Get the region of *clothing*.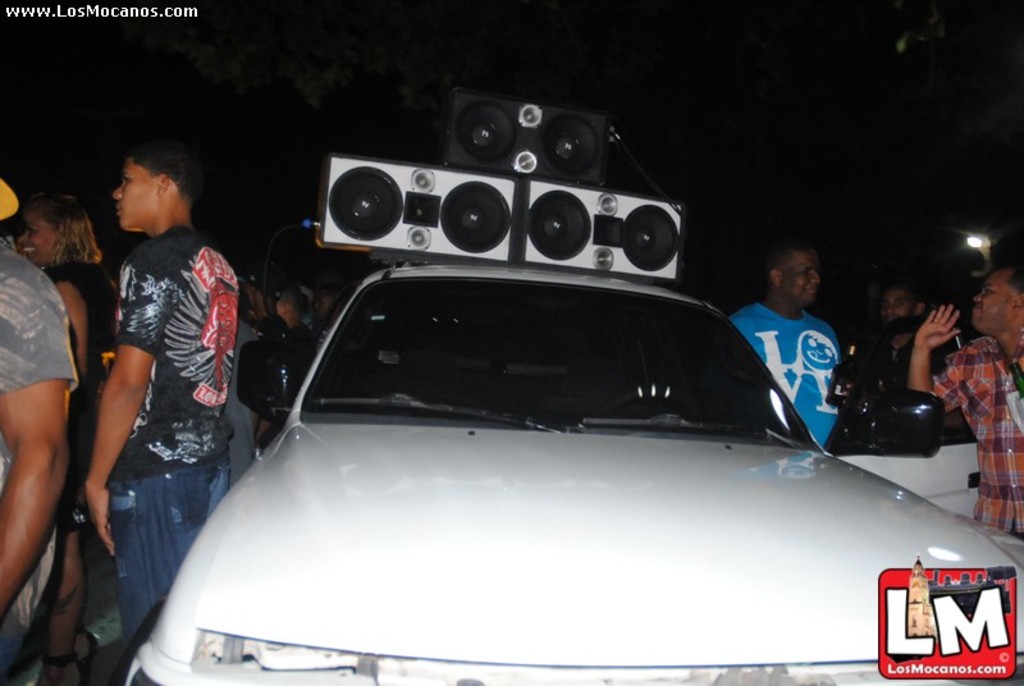
0 235 82 677.
